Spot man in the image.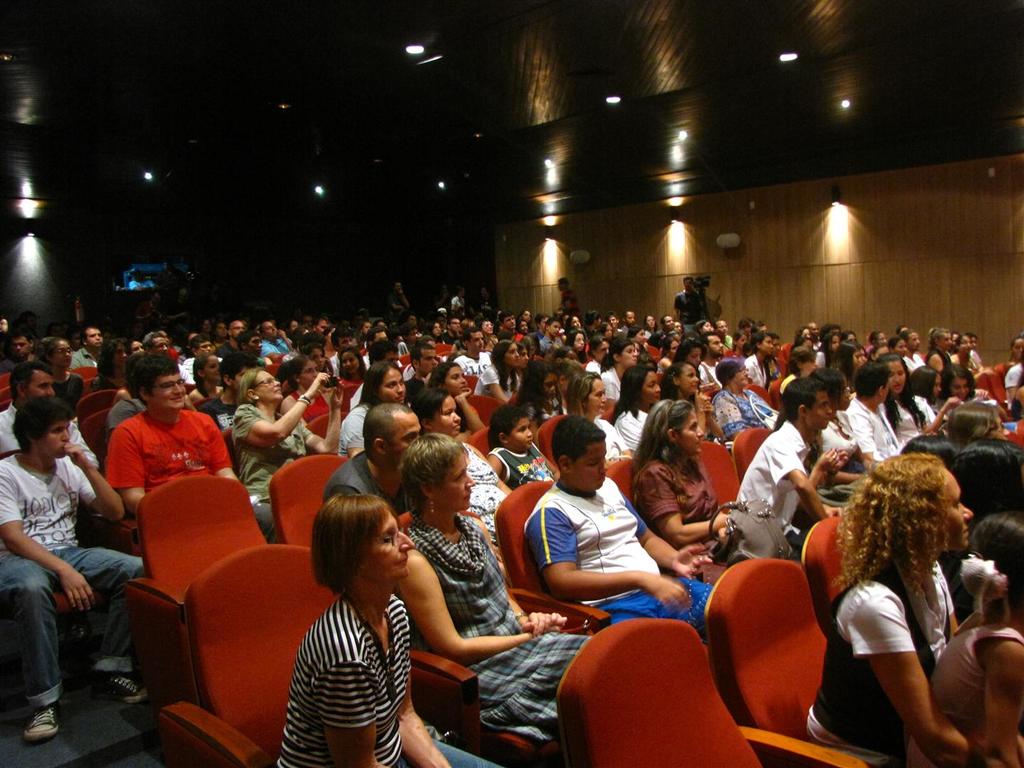
man found at [left=393, top=279, right=413, bottom=313].
